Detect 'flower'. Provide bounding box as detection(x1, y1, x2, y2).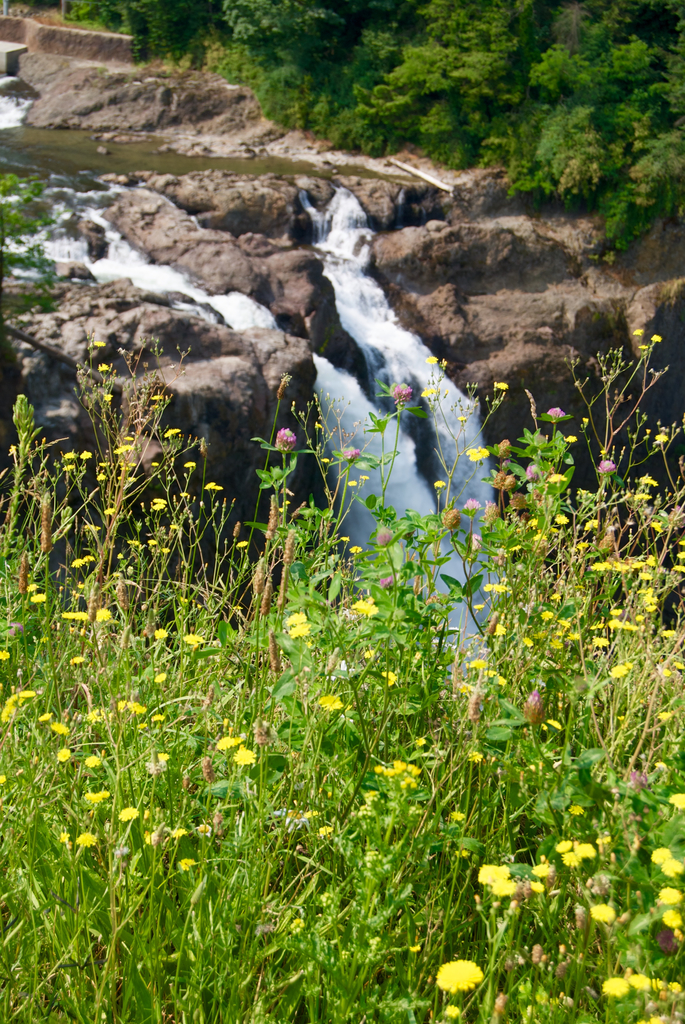
detection(83, 454, 92, 461).
